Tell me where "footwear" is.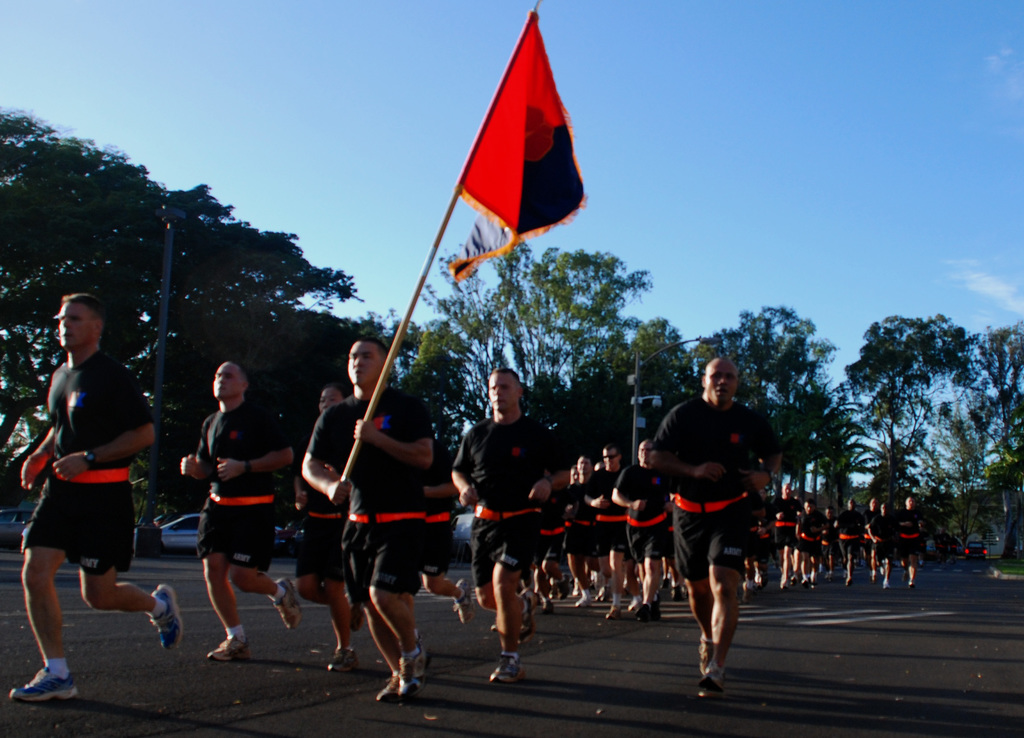
"footwear" is at [7, 647, 67, 716].
